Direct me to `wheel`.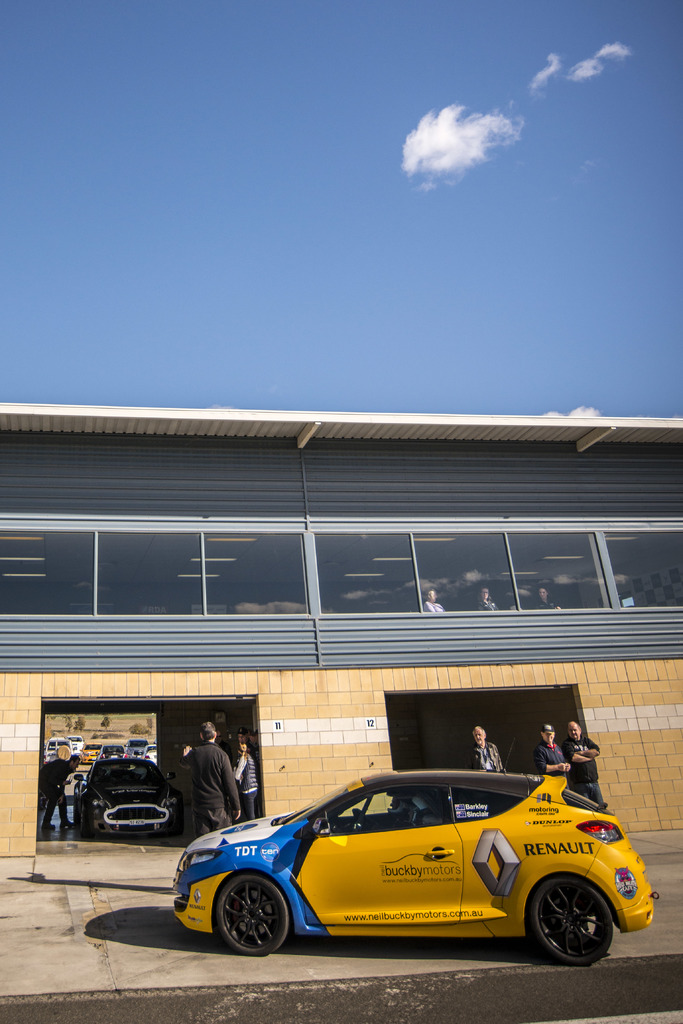
Direction: box=[533, 874, 615, 959].
